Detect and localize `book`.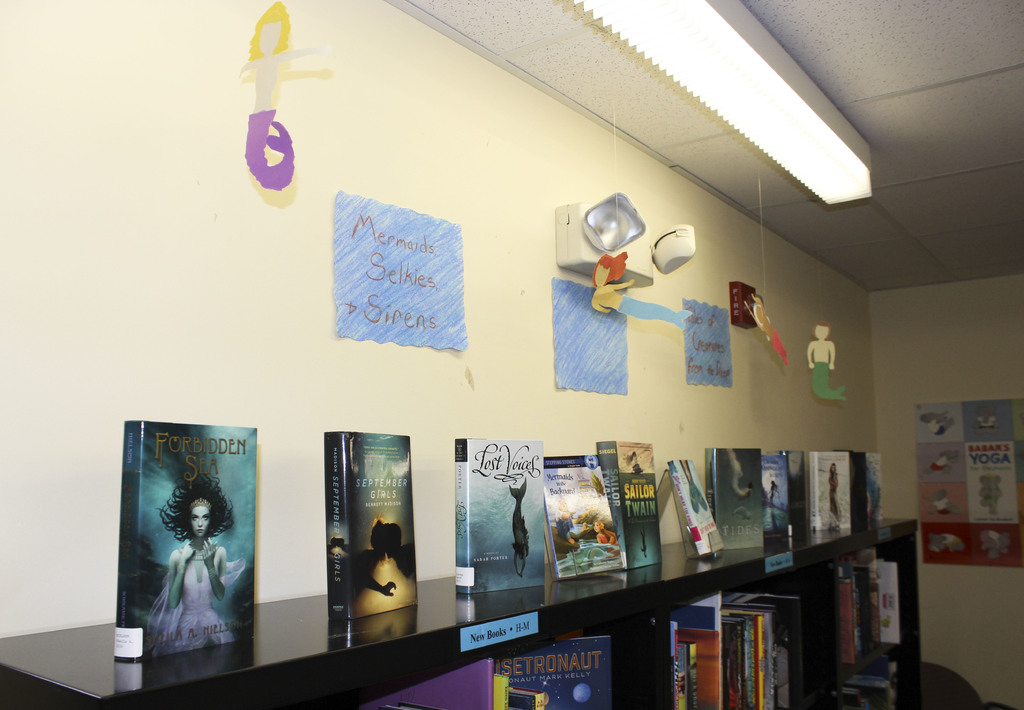
Localized at Rect(593, 441, 666, 574).
